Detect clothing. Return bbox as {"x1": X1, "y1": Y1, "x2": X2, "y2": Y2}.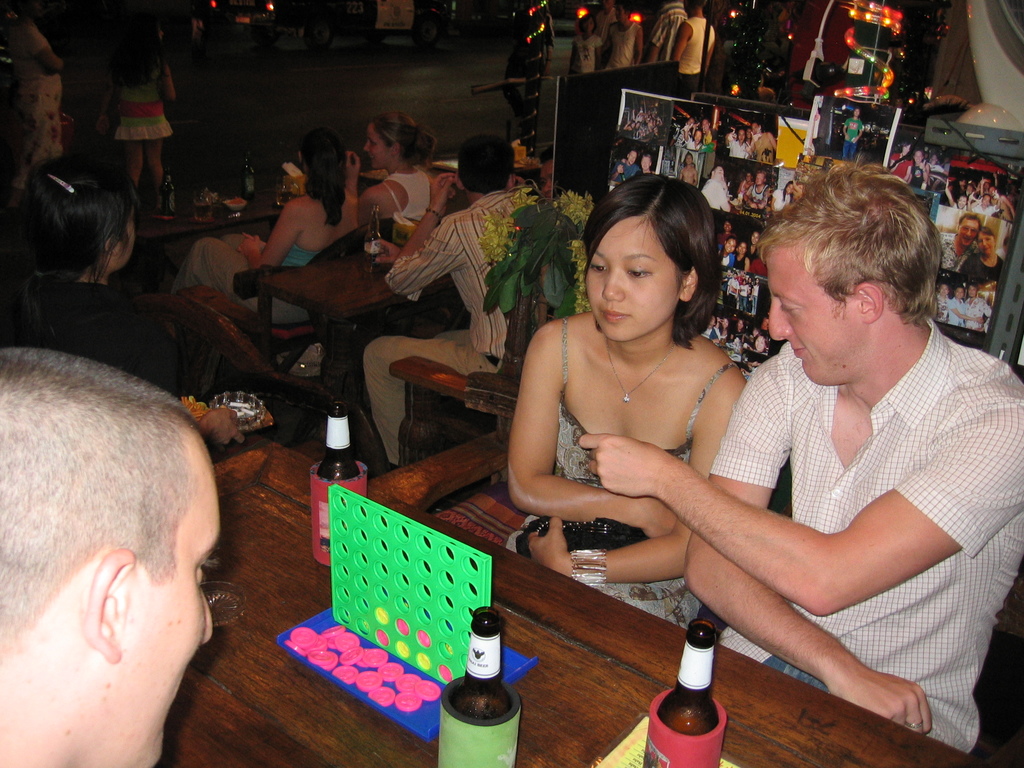
{"x1": 0, "y1": 278, "x2": 221, "y2": 415}.
